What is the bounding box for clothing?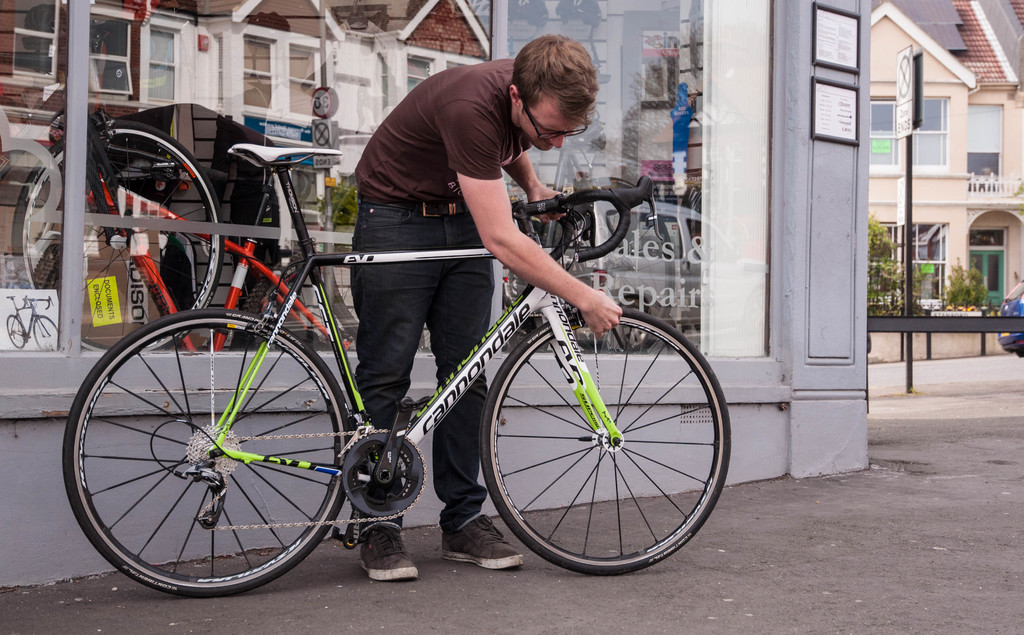
box=[351, 57, 541, 532].
